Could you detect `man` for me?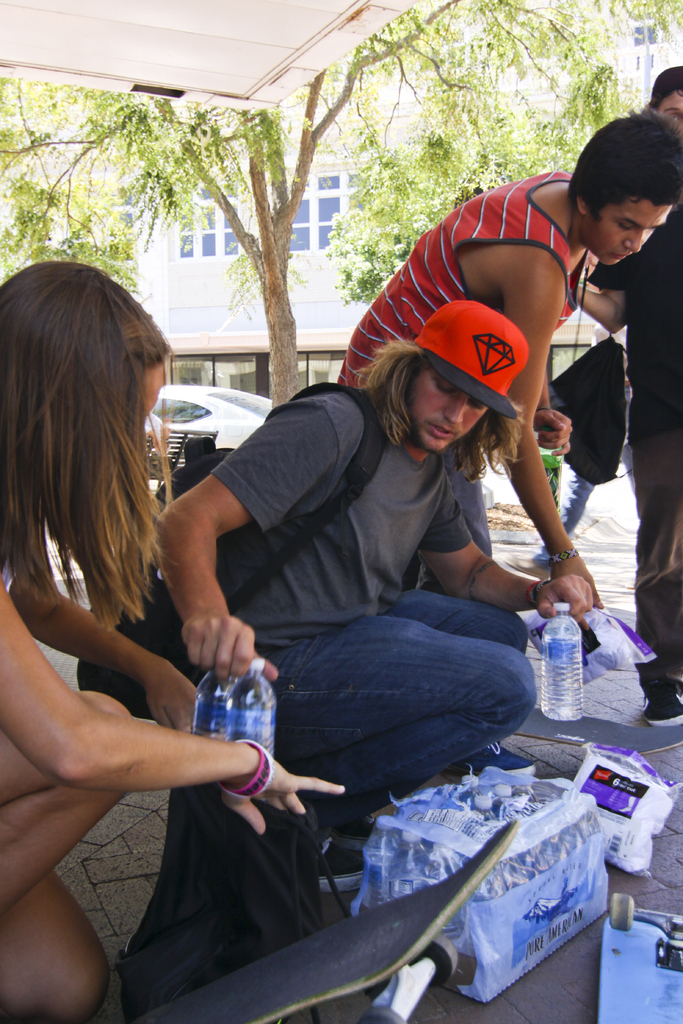
Detection result: box=[577, 63, 682, 723].
